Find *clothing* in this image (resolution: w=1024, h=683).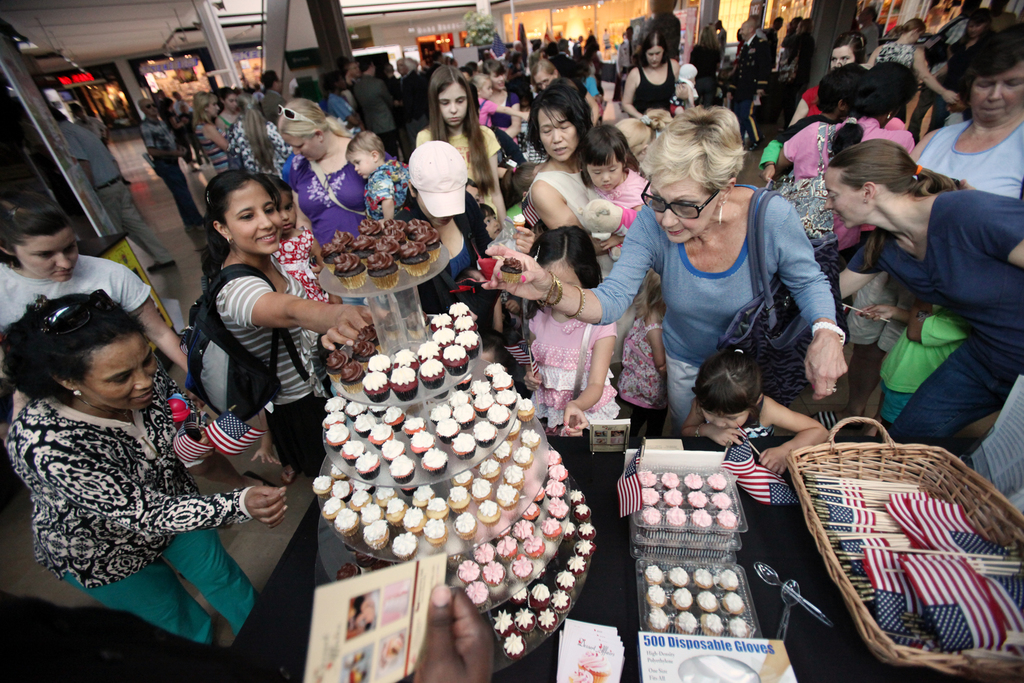
(x1=481, y1=95, x2=495, y2=129).
